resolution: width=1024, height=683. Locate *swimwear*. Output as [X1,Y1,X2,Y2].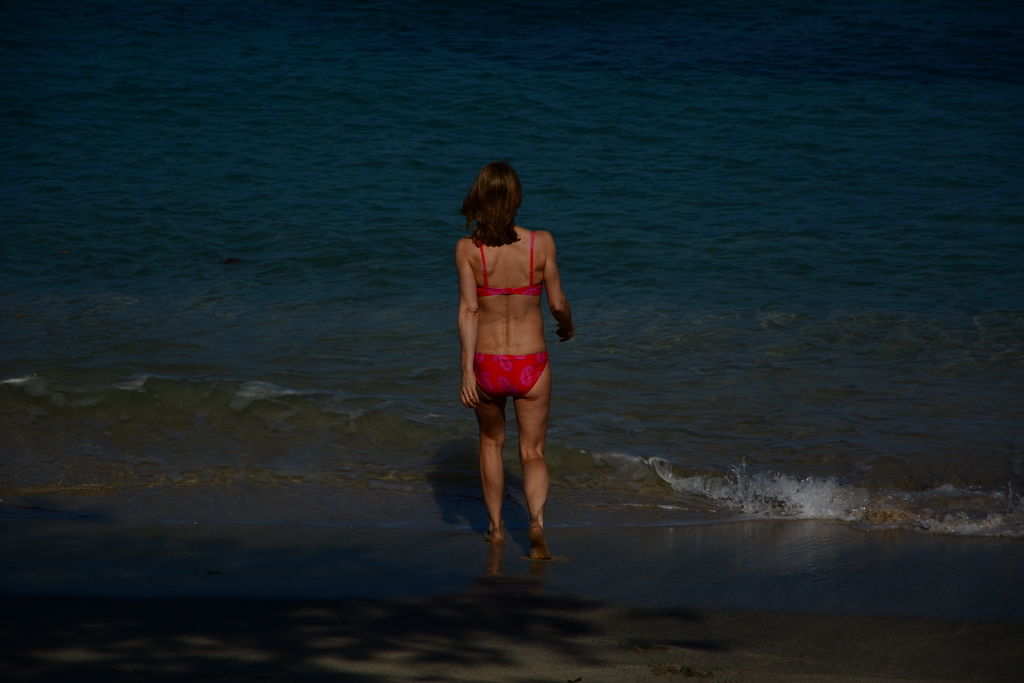
[467,349,547,397].
